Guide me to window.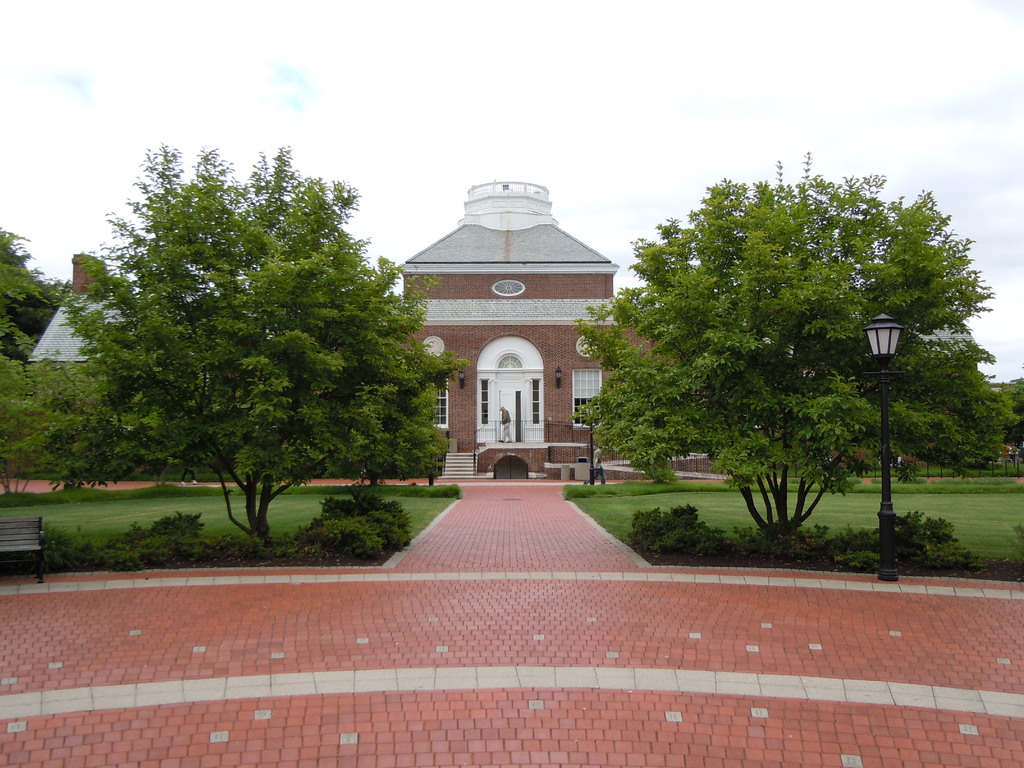
Guidance: [535, 378, 538, 428].
